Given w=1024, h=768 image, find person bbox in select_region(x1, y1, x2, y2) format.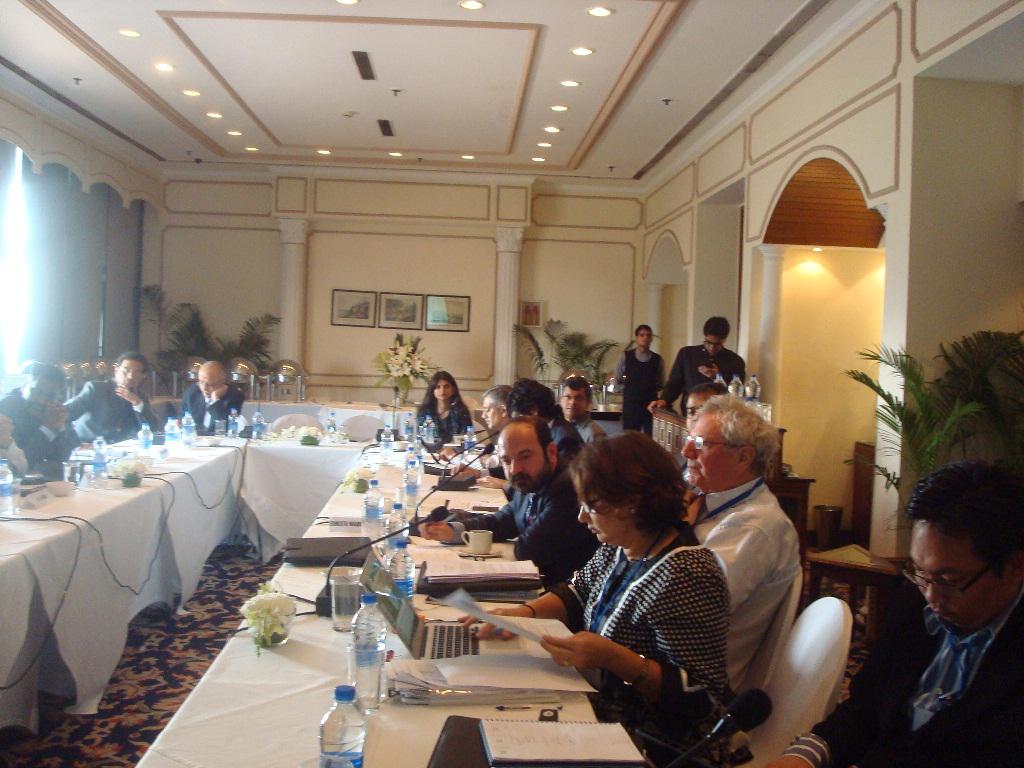
select_region(454, 432, 734, 731).
